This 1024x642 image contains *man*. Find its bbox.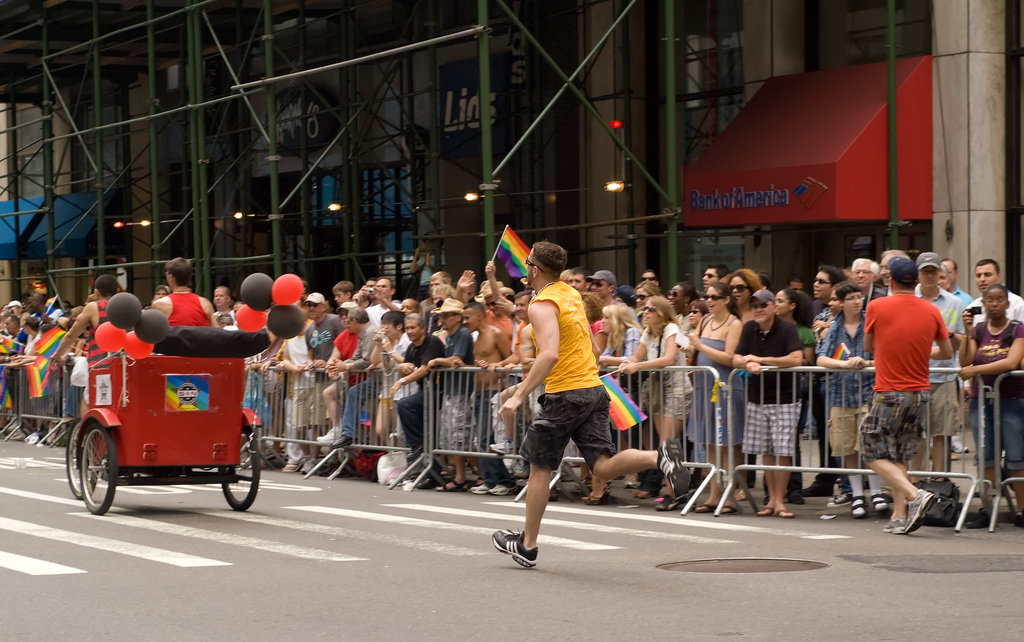
733 288 797 521.
